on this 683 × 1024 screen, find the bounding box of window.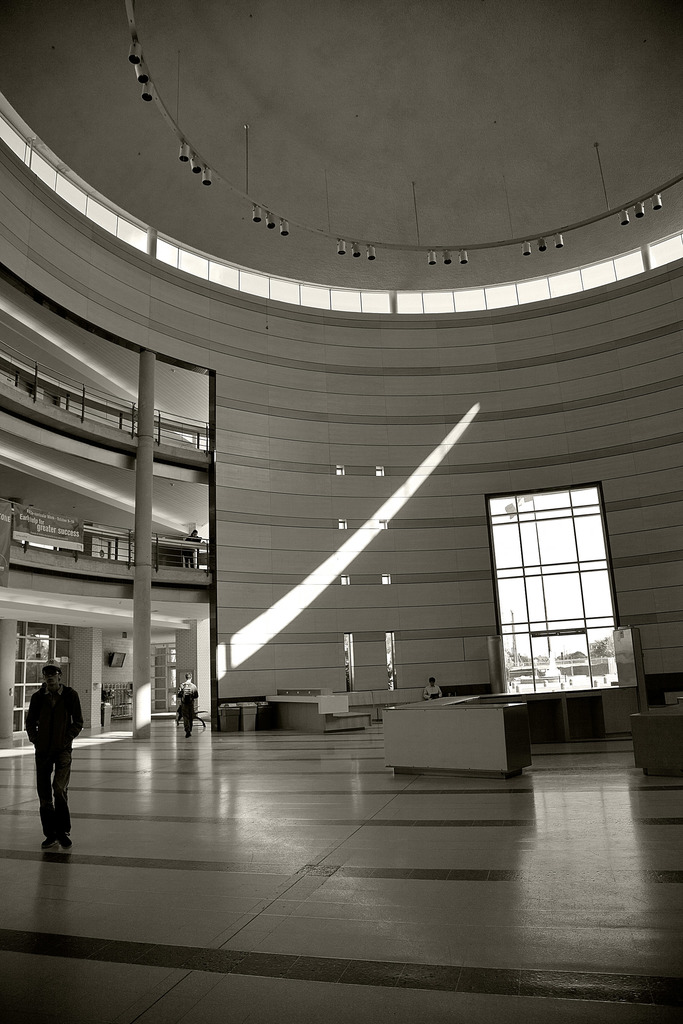
Bounding box: crop(482, 485, 632, 700).
